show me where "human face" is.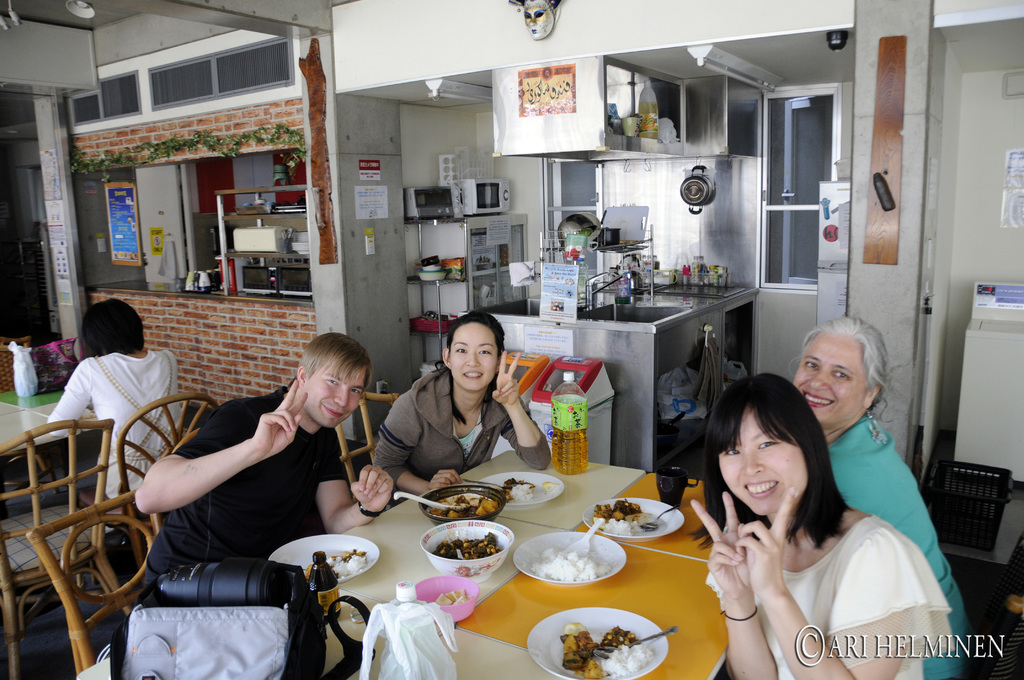
"human face" is at BBox(305, 360, 365, 427).
